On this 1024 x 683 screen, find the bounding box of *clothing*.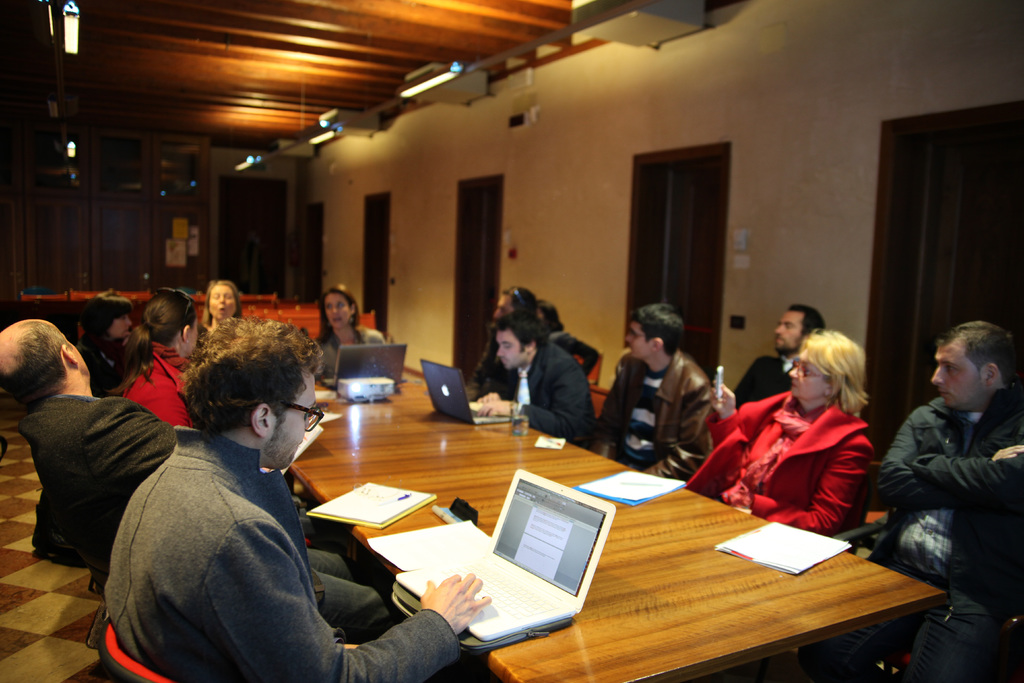
Bounding box: rect(22, 388, 395, 631).
